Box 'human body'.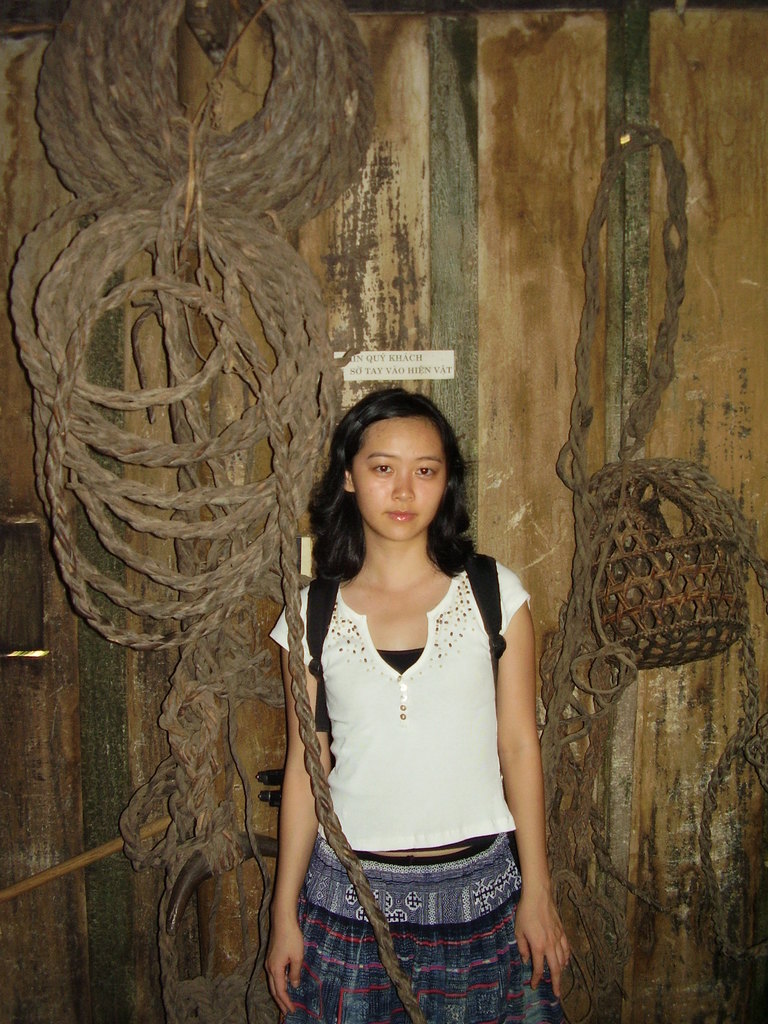
pyautogui.locateOnScreen(264, 381, 557, 1007).
